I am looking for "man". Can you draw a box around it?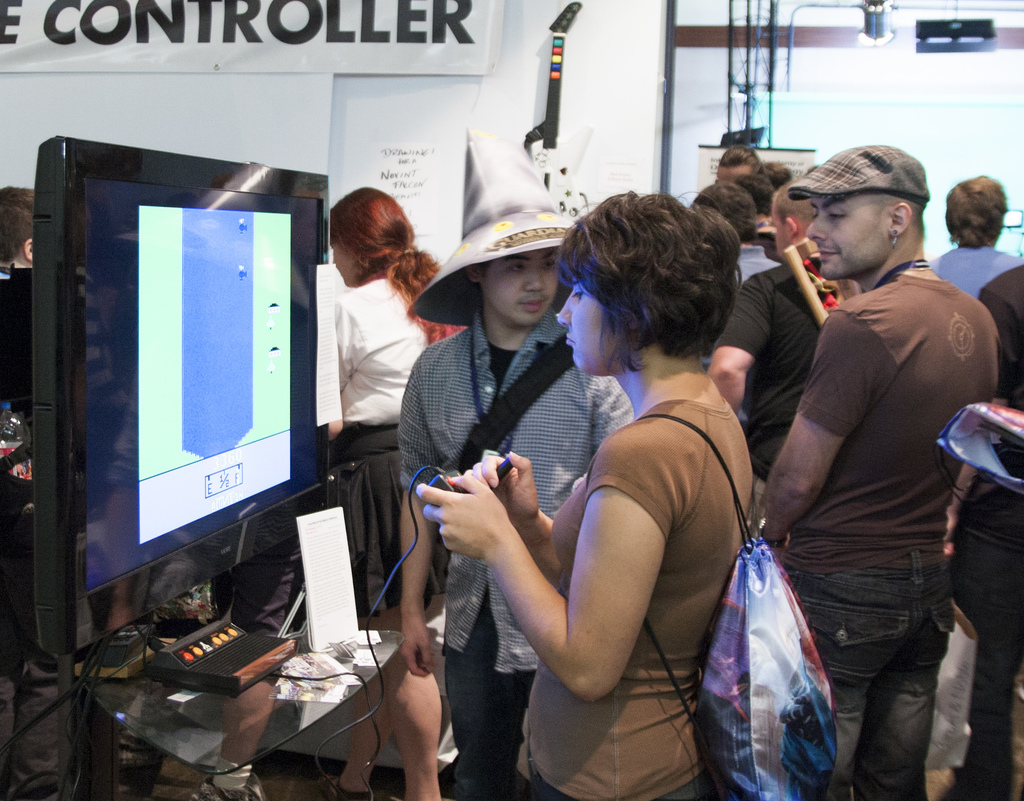
Sure, the bounding box is l=396, t=241, r=627, b=798.
